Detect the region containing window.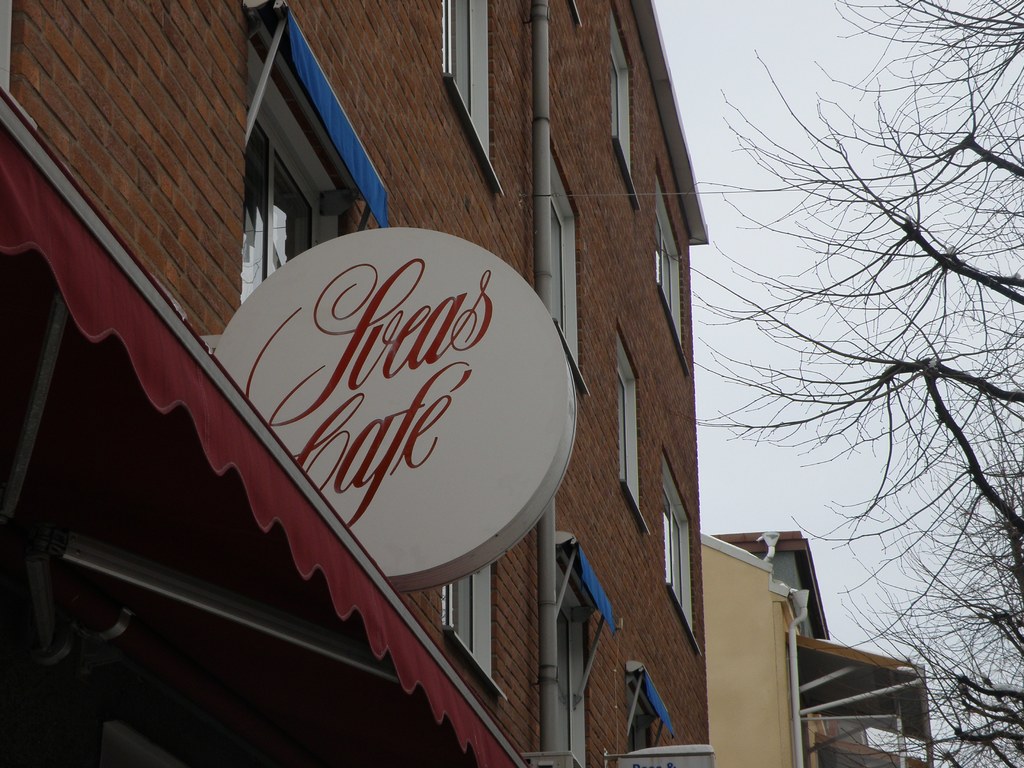
crop(440, 0, 499, 189).
